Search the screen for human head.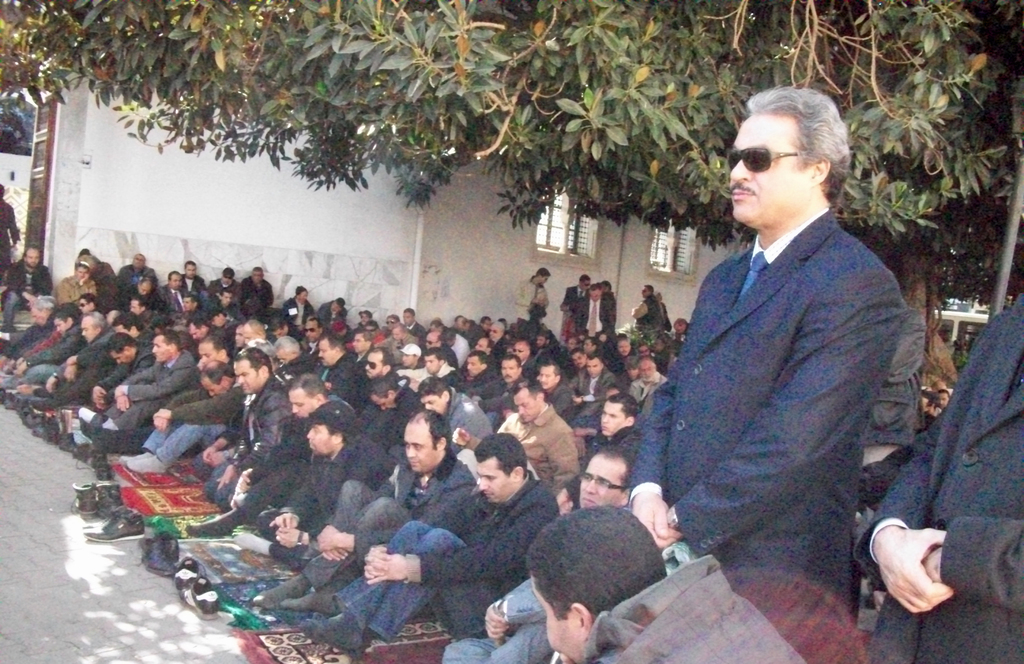
Found at x1=580 y1=271 x2=591 y2=284.
